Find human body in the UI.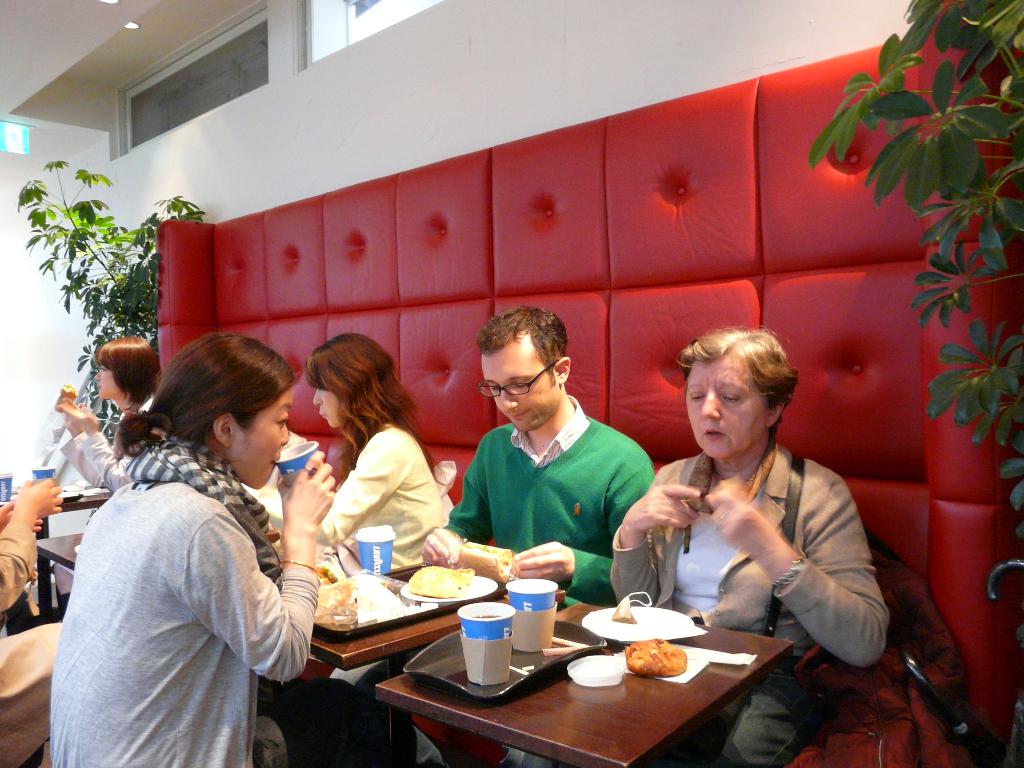
UI element at <box>38,339,158,490</box>.
